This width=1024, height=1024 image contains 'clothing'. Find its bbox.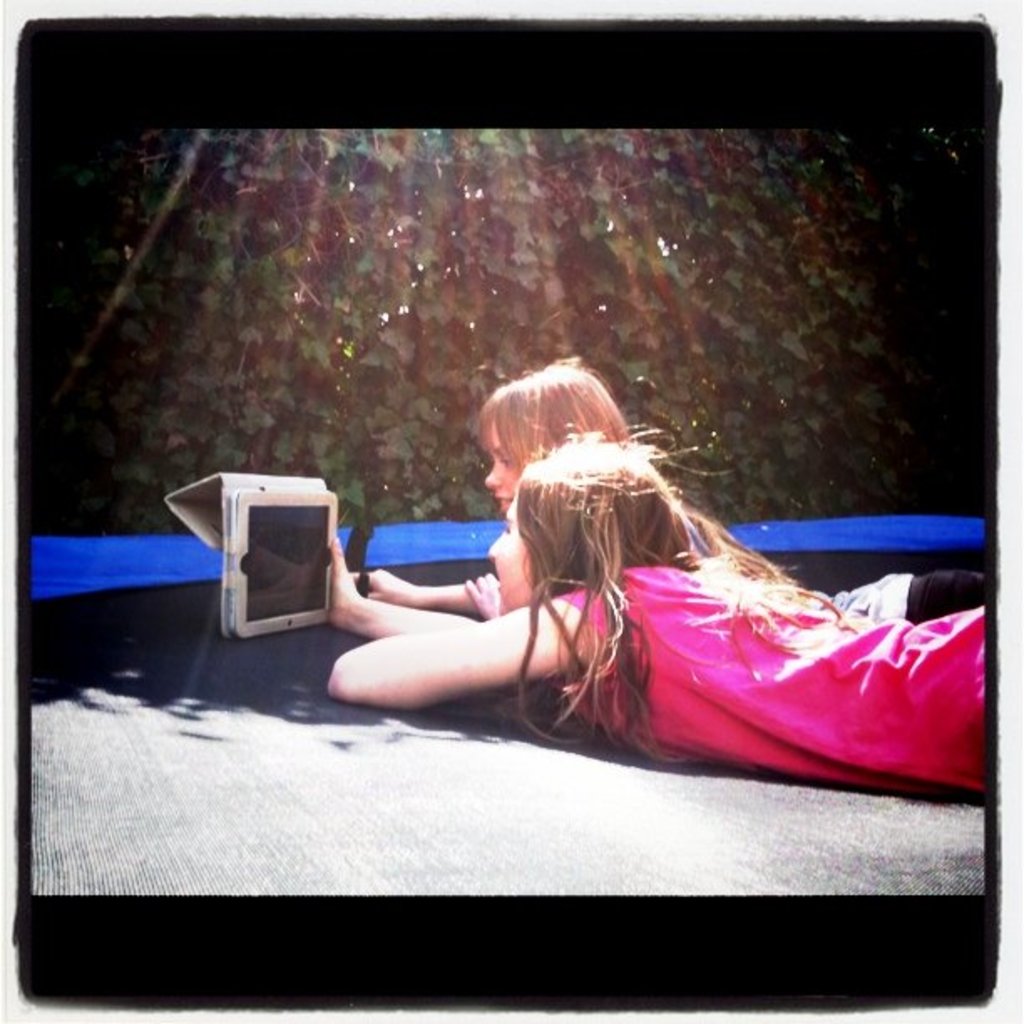
BBox(562, 557, 996, 795).
